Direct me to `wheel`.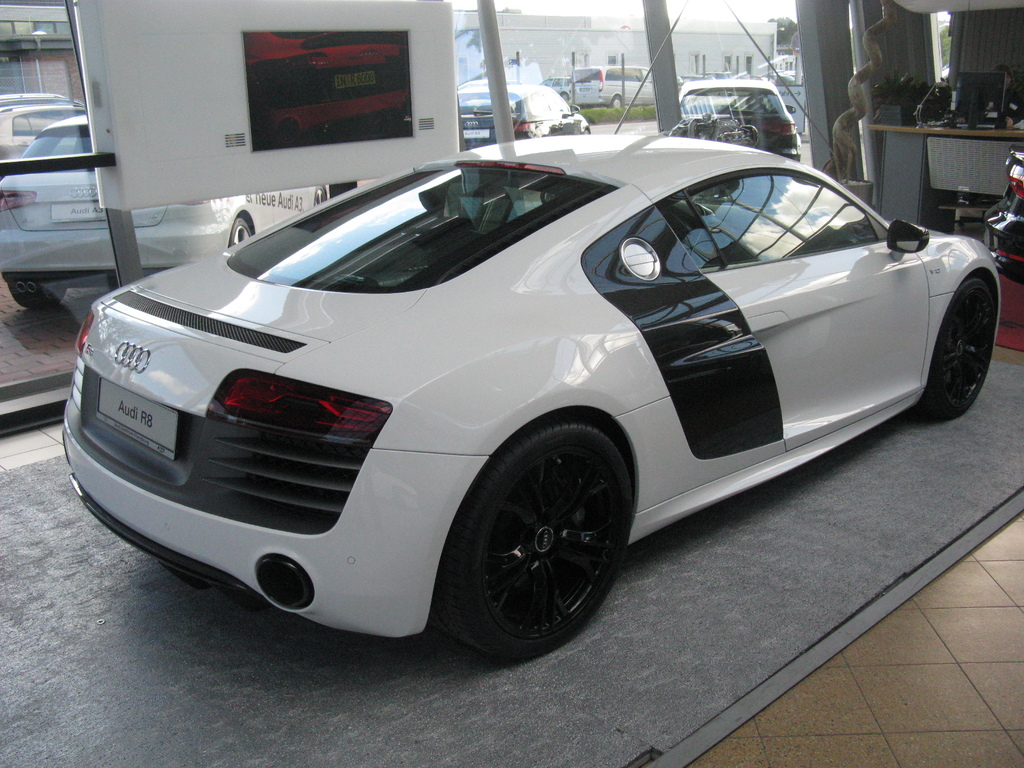
Direction: detection(228, 218, 252, 245).
